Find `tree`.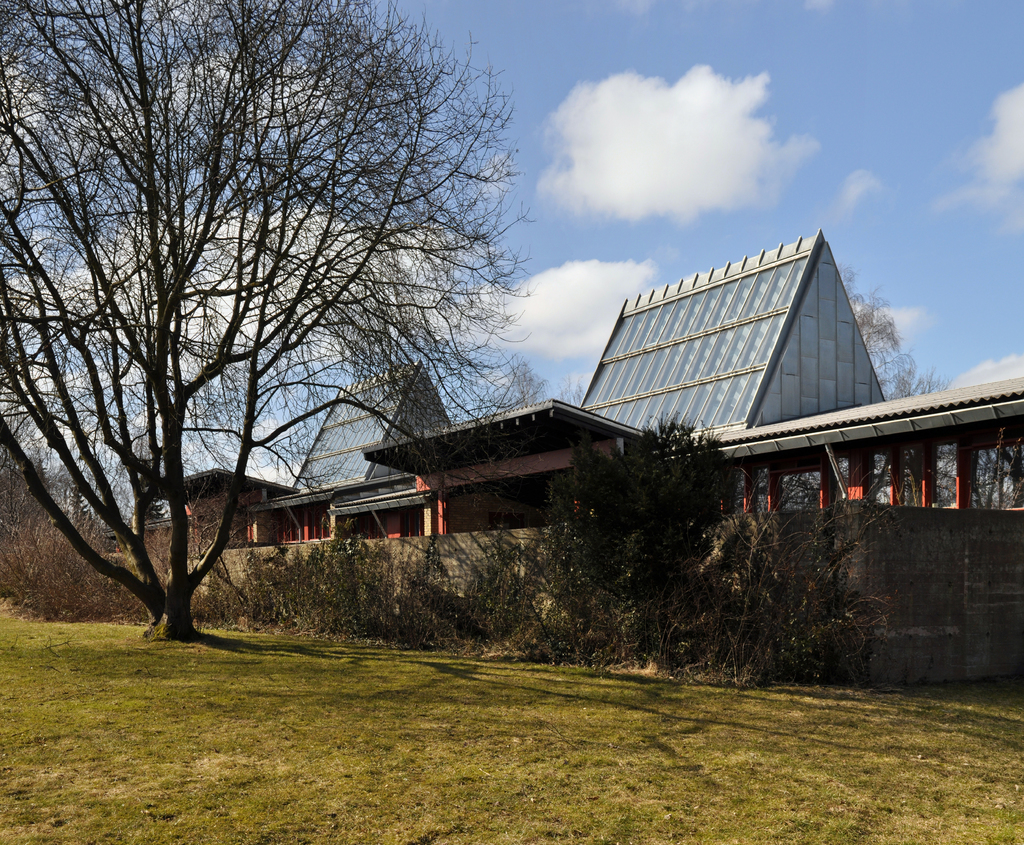
737, 251, 1023, 518.
